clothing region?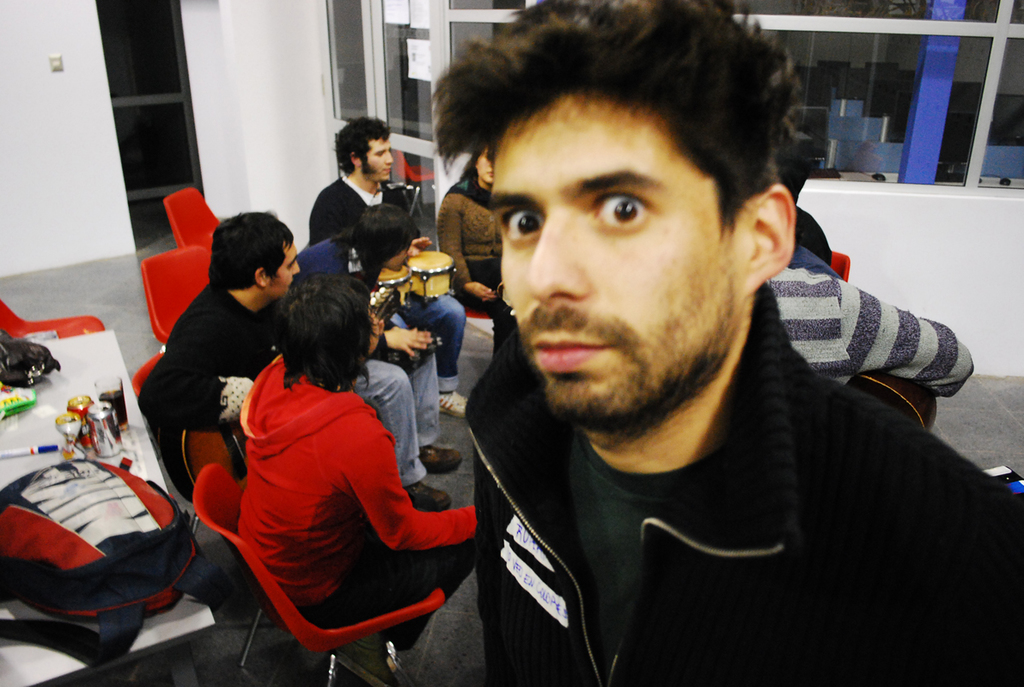
box=[142, 283, 275, 440]
